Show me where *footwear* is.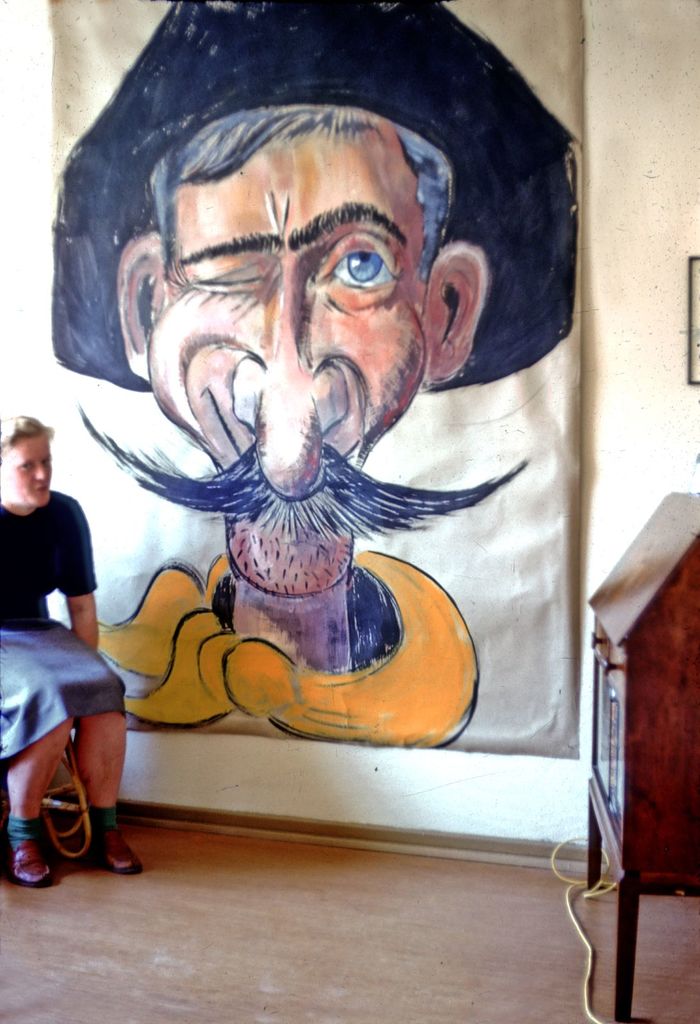
*footwear* is at select_region(100, 812, 142, 877).
